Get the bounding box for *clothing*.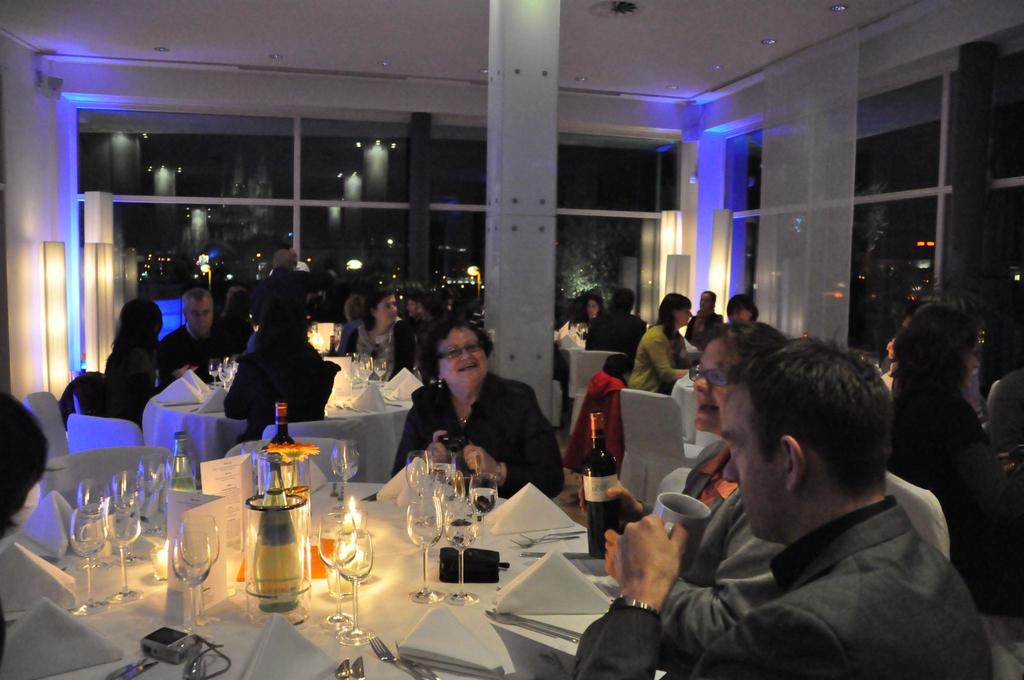
<region>681, 314, 731, 355</region>.
